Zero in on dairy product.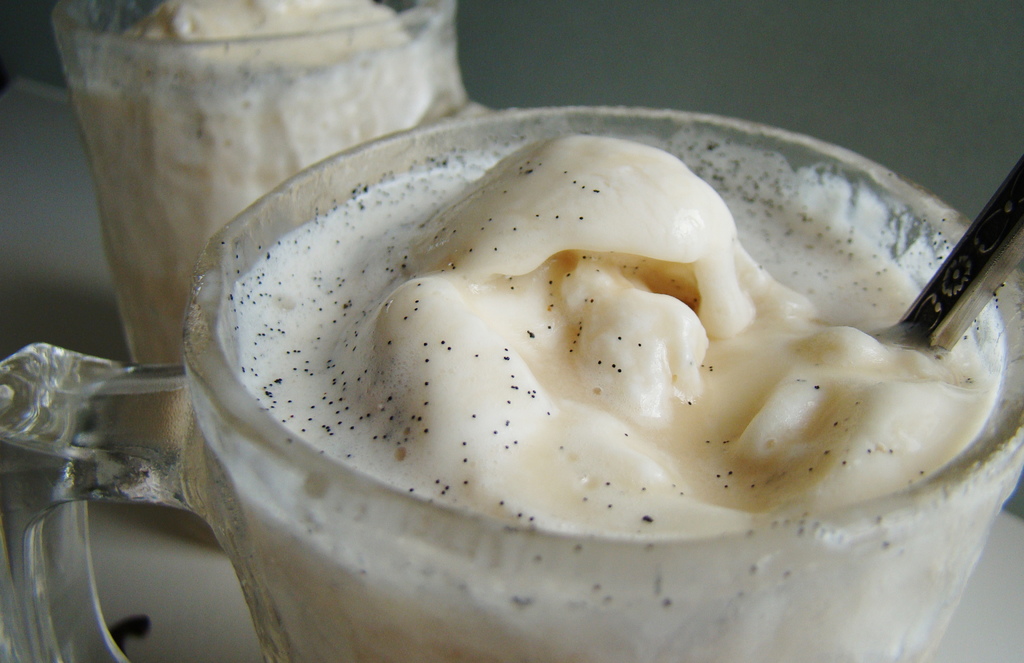
Zeroed in: {"left": 186, "top": 115, "right": 1023, "bottom": 662}.
